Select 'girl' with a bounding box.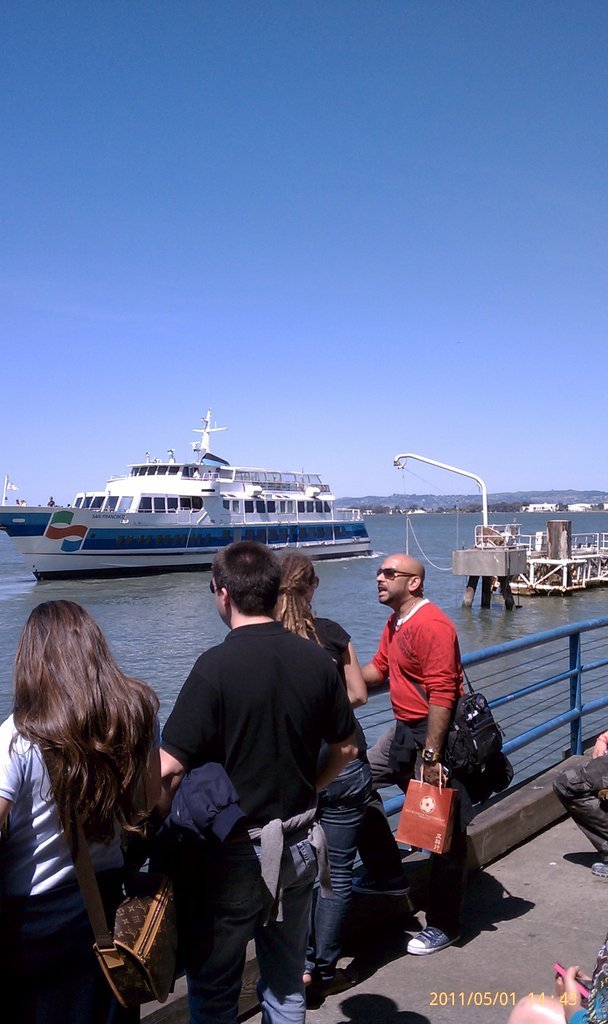
select_region(269, 553, 377, 994).
